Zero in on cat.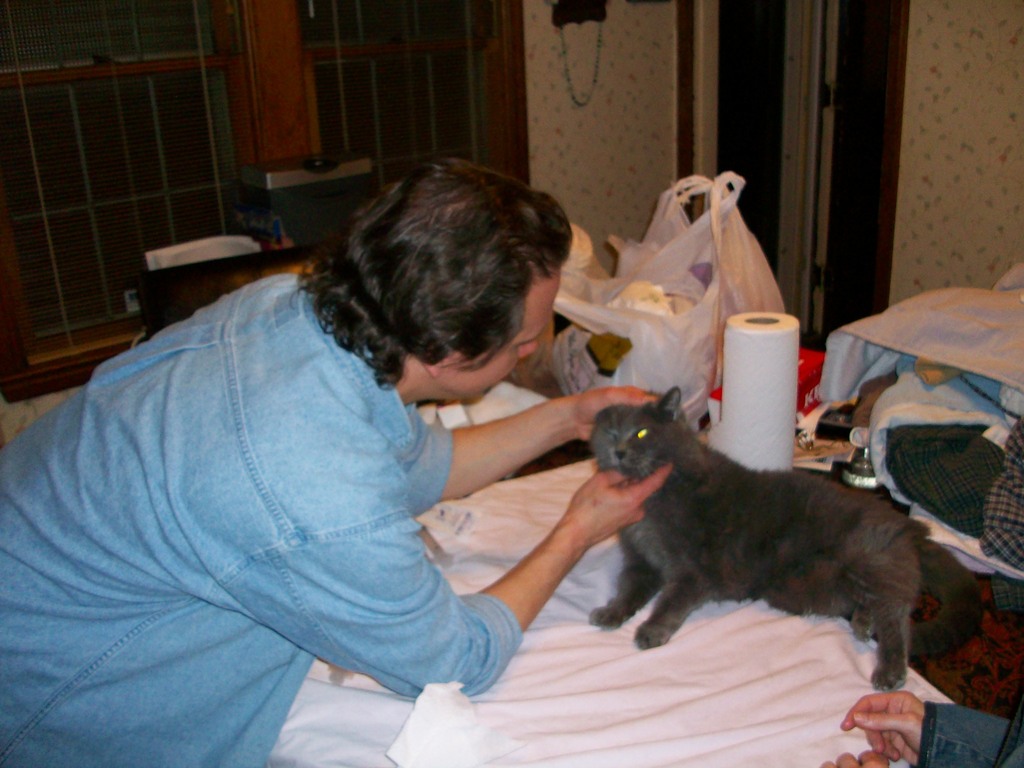
Zeroed in: box=[588, 388, 986, 703].
